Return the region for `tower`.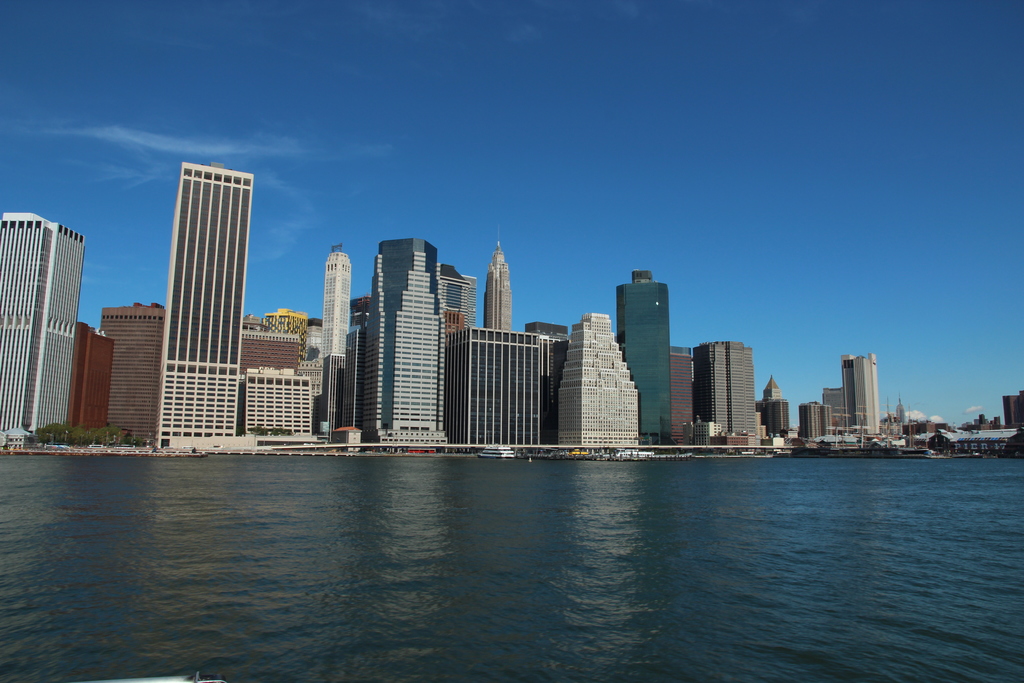
crop(321, 251, 349, 423).
